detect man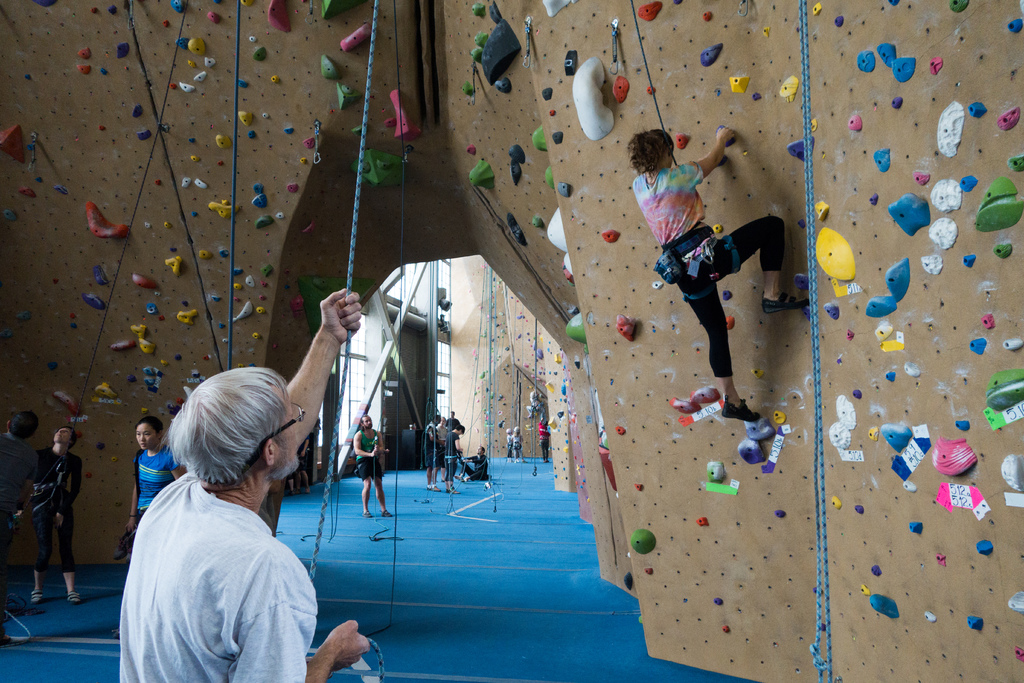
left=425, top=413, right=445, bottom=492
